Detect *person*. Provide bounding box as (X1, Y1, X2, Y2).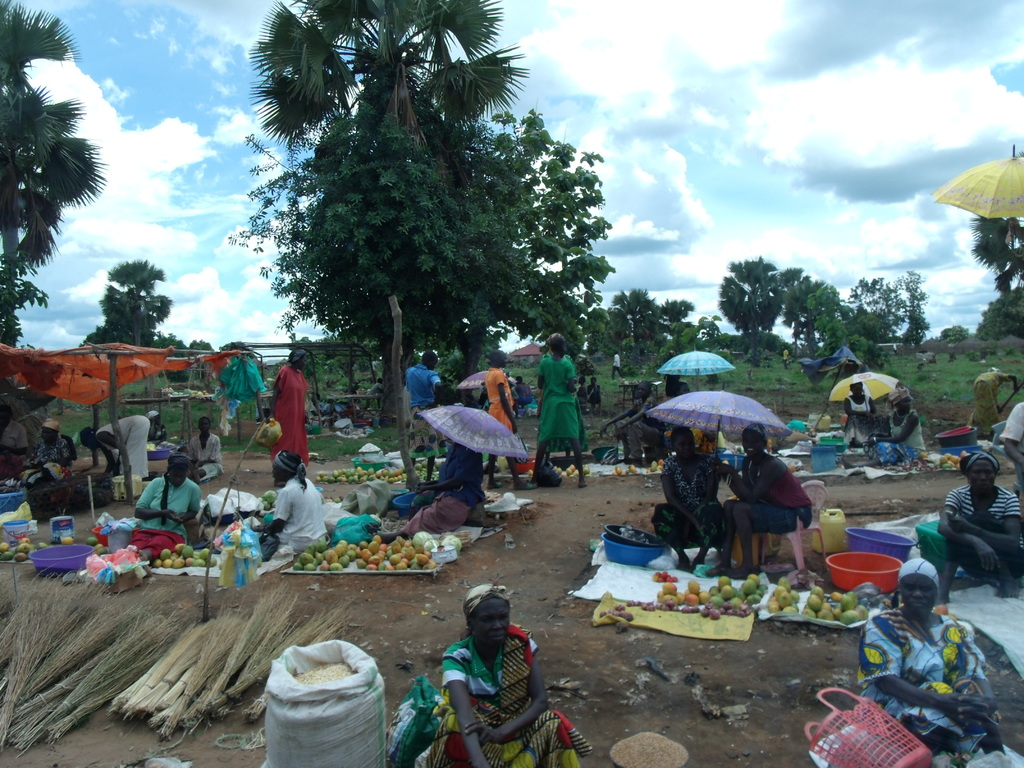
(668, 374, 690, 398).
